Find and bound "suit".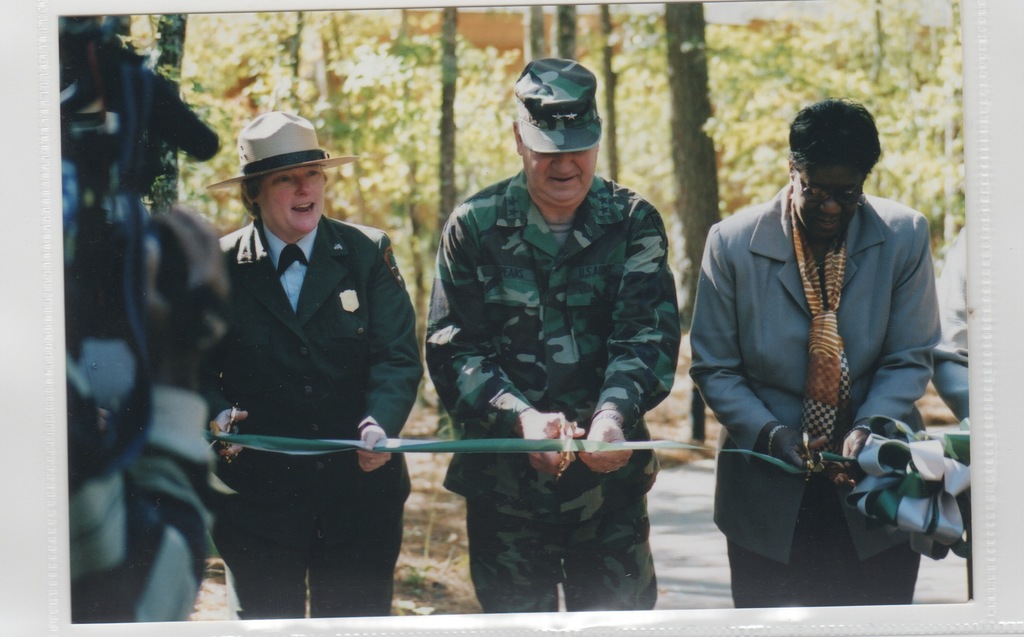
Bound: [left=171, top=172, right=436, bottom=579].
